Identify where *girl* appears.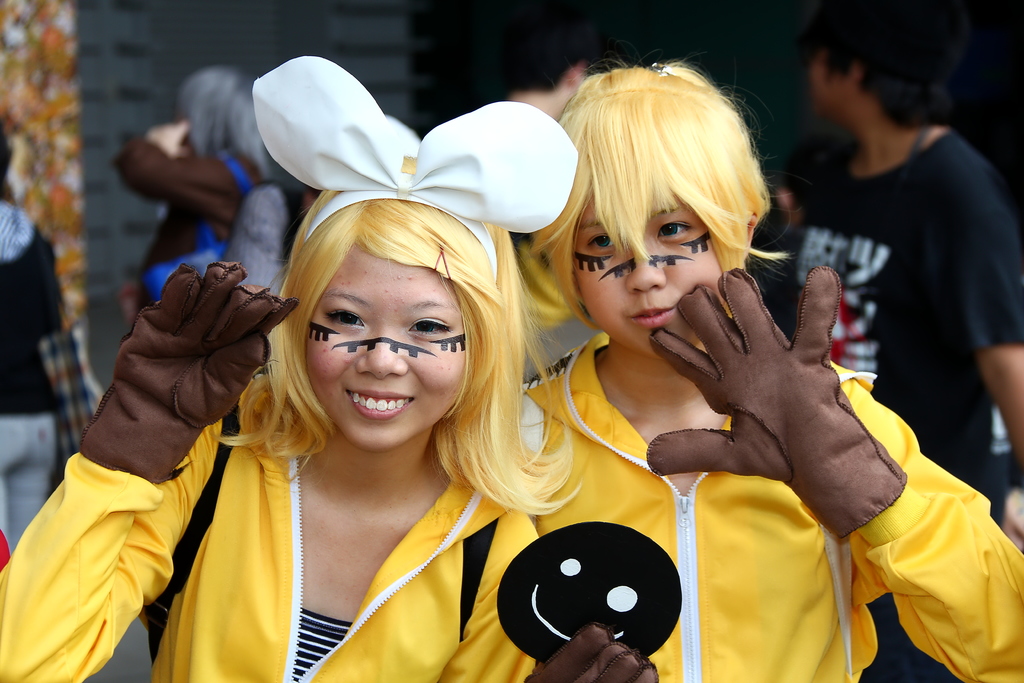
Appears at rect(516, 60, 1023, 682).
